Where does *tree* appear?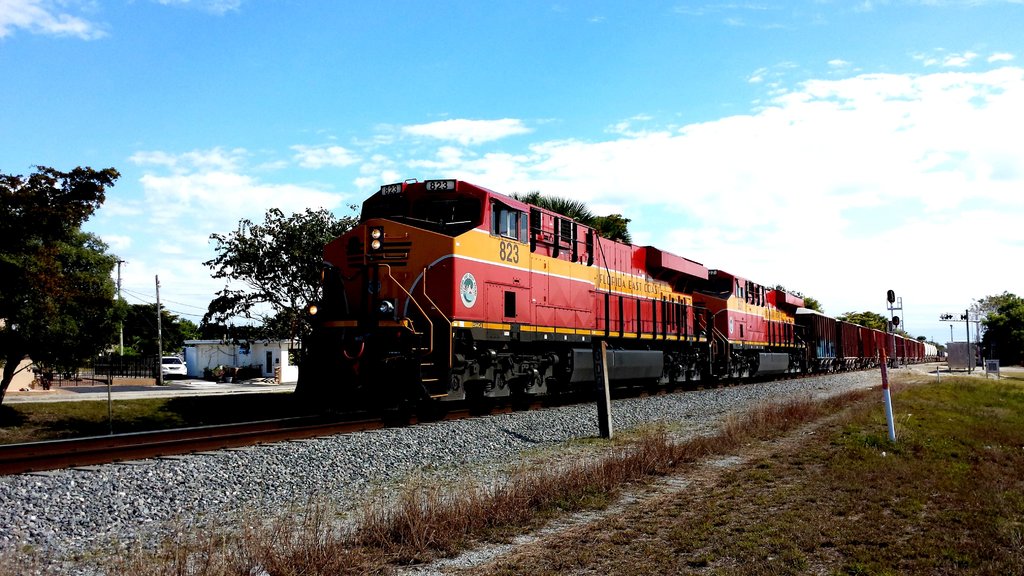
Appears at BBox(766, 281, 824, 314).
